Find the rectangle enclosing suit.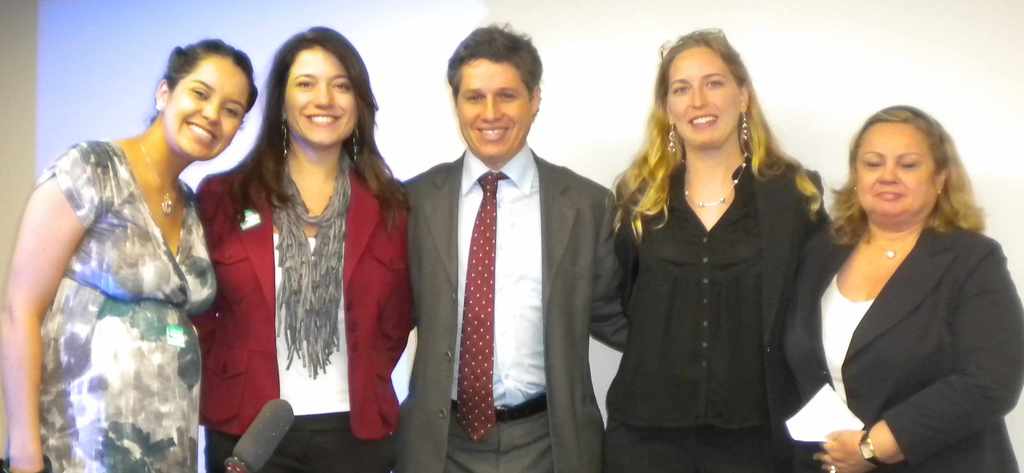
396, 151, 632, 472.
